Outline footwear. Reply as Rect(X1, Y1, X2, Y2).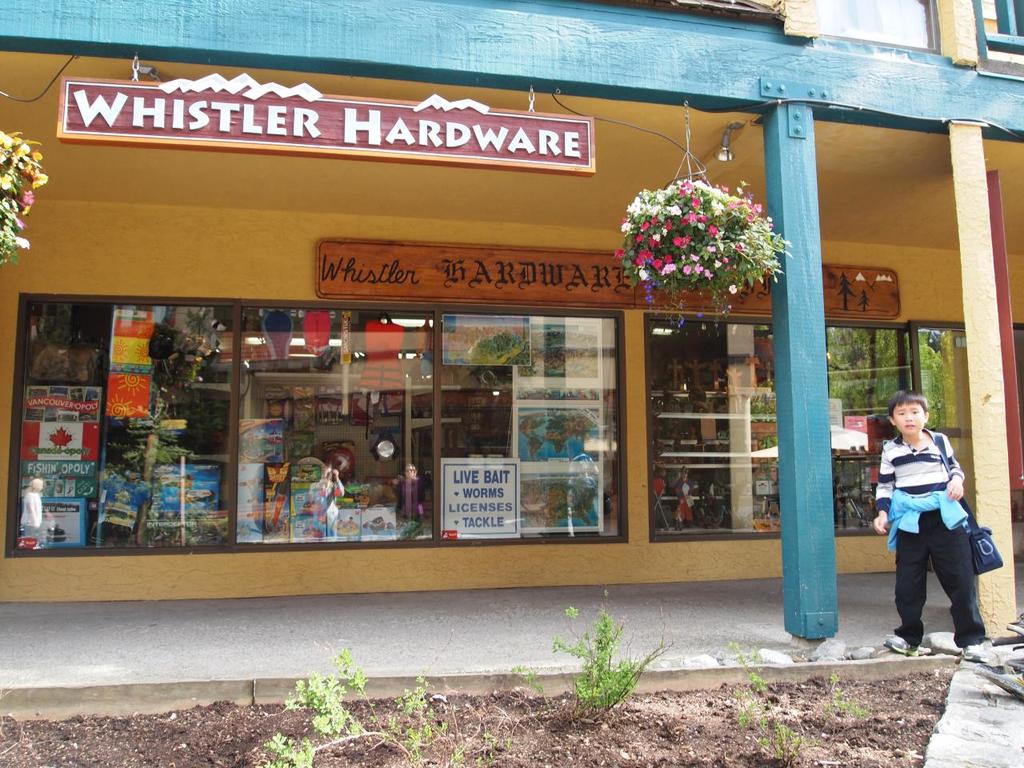
Rect(959, 642, 983, 661).
